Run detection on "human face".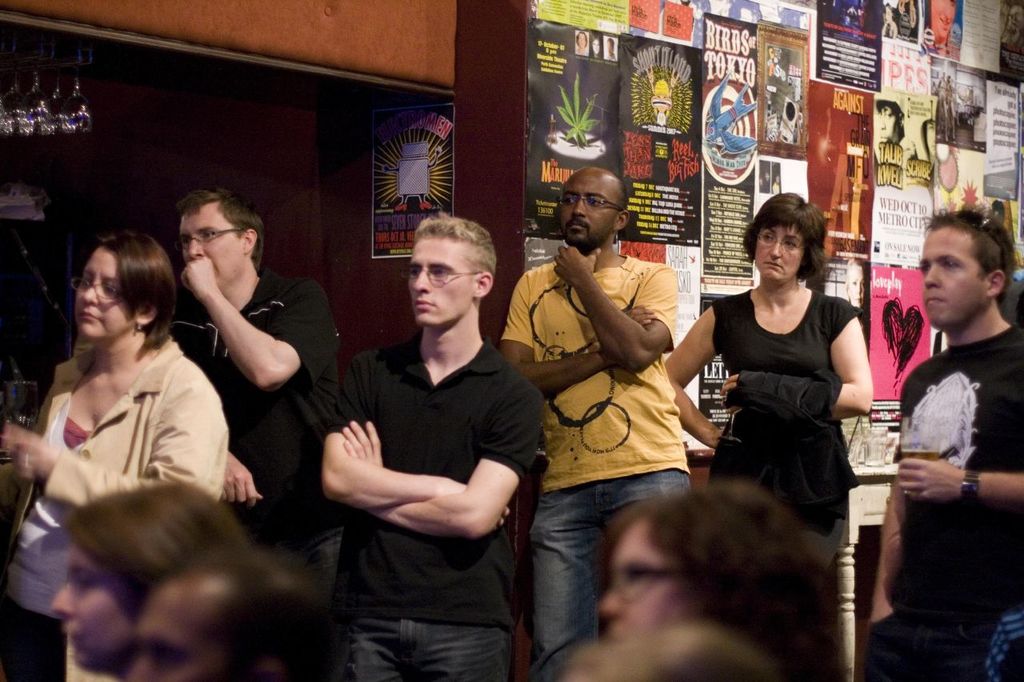
Result: [63,249,130,345].
